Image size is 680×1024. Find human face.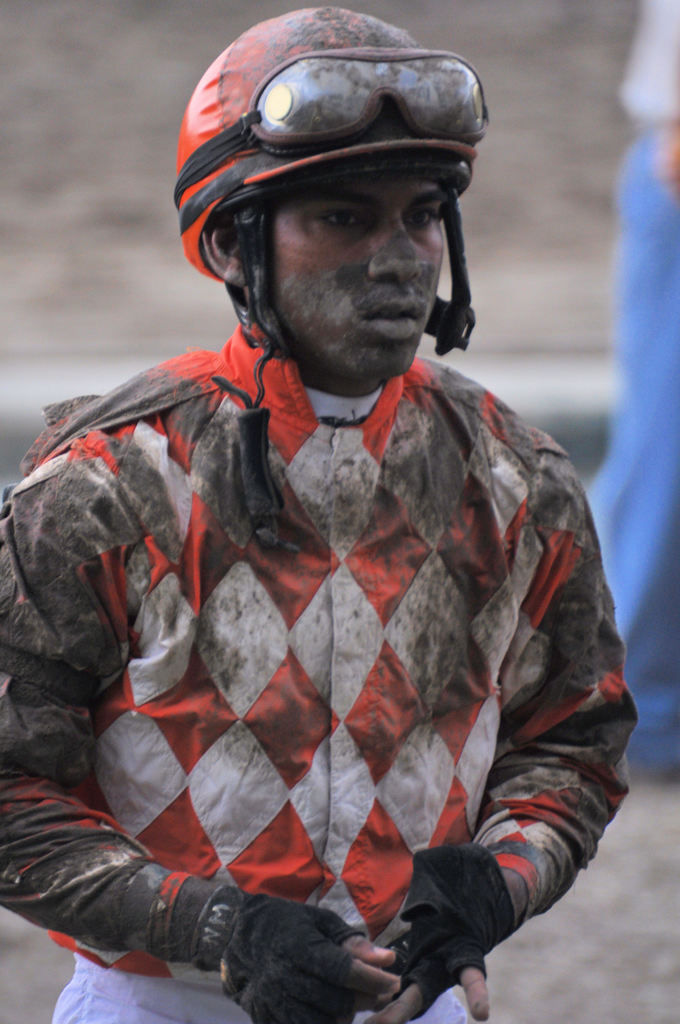
rect(270, 171, 454, 381).
